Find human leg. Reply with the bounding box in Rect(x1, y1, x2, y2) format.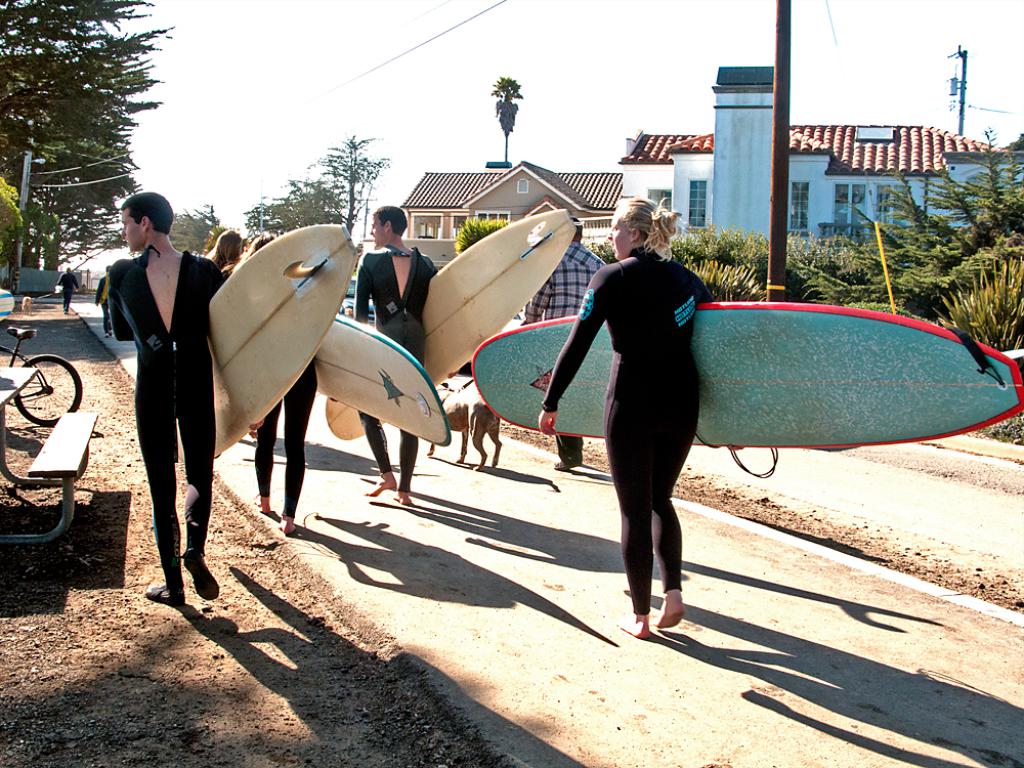
Rect(178, 396, 215, 597).
